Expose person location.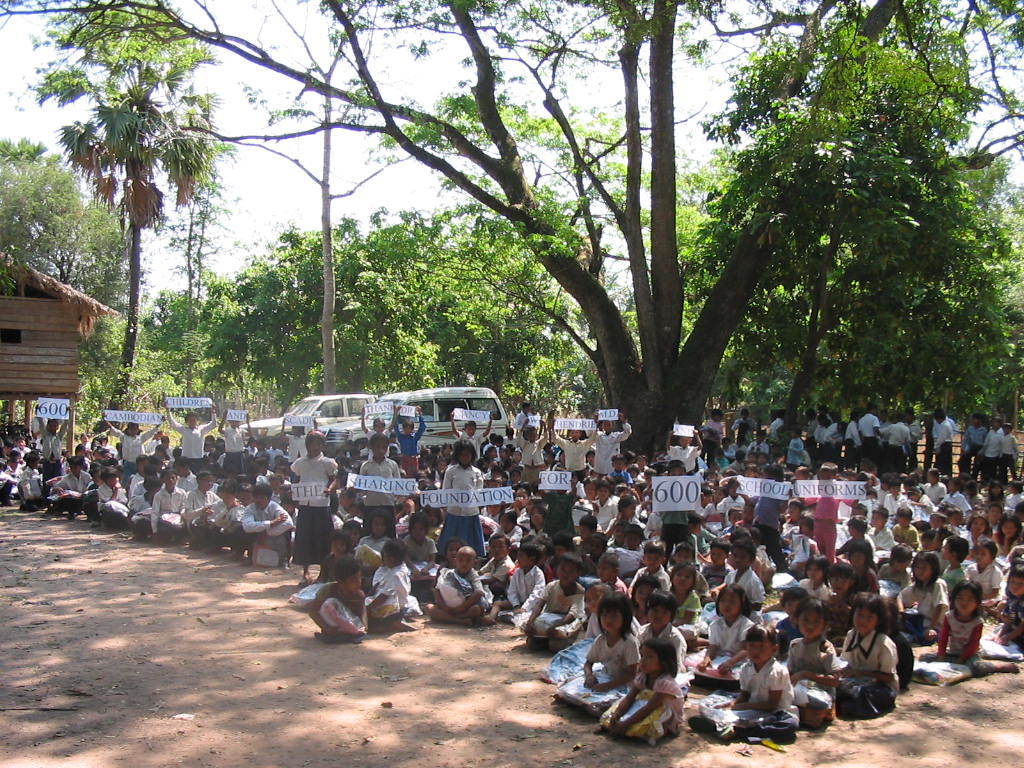
Exposed at [x1=691, y1=630, x2=802, y2=748].
